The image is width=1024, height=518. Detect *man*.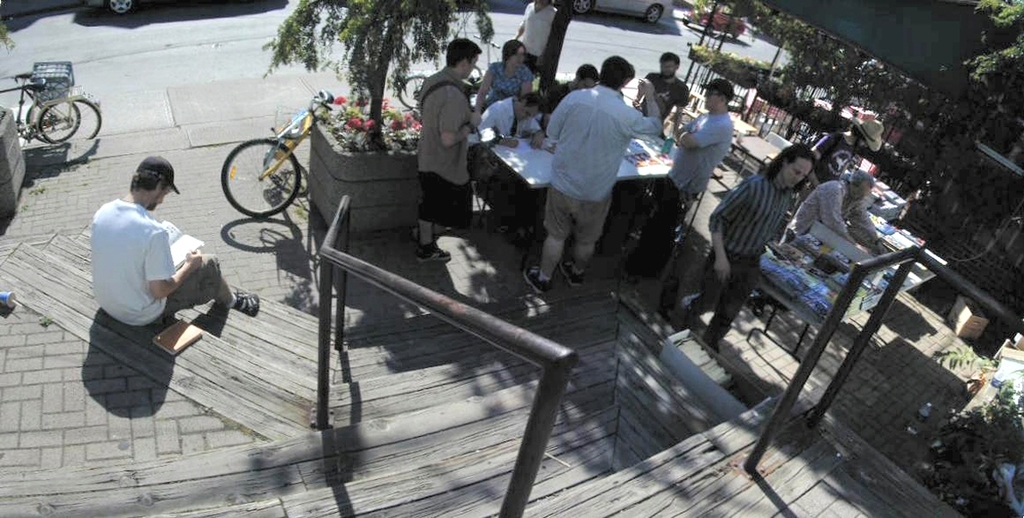
Detection: 412,41,487,262.
